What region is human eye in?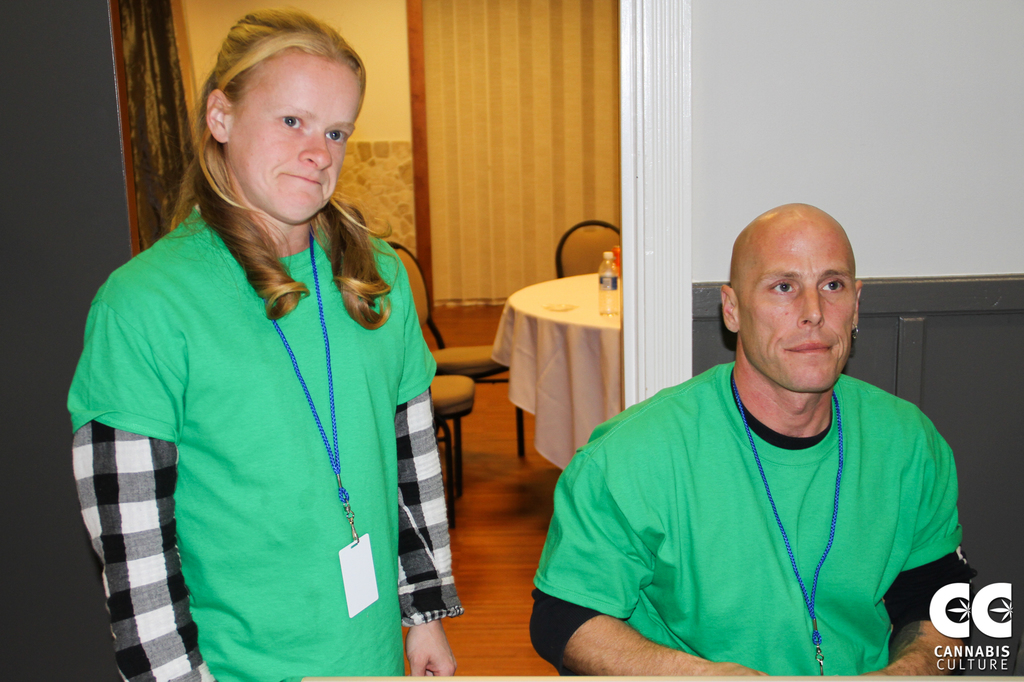
l=819, t=276, r=846, b=293.
